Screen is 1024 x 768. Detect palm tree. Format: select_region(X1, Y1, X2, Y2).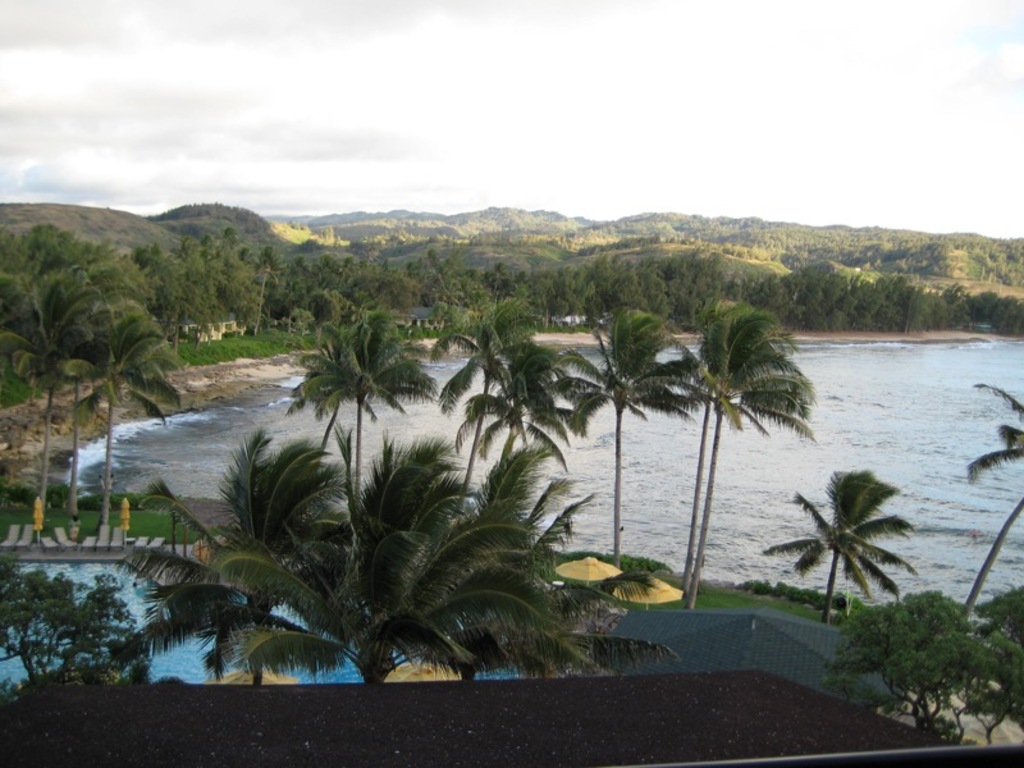
select_region(781, 470, 928, 646).
